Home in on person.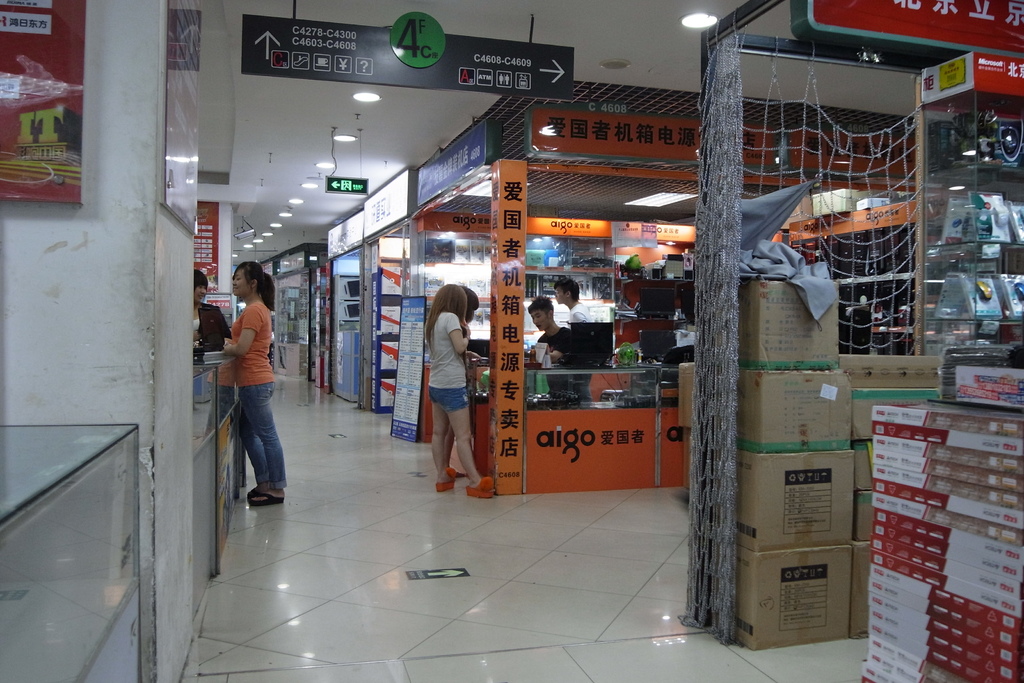
Homed in at crop(442, 286, 480, 477).
